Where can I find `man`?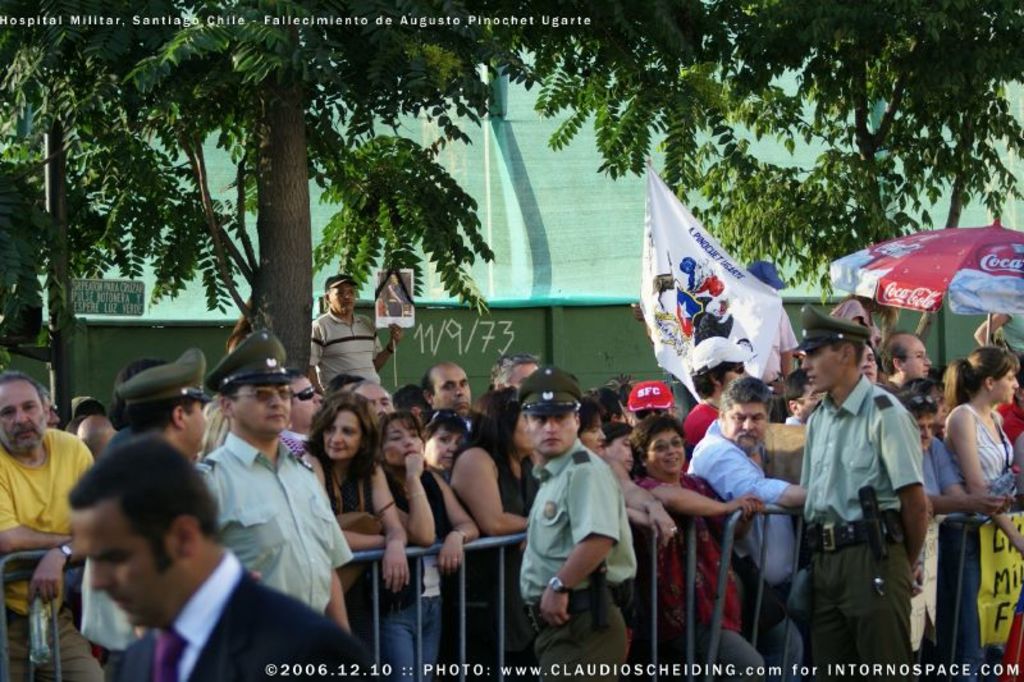
You can find it at left=687, top=376, right=810, bottom=681.
